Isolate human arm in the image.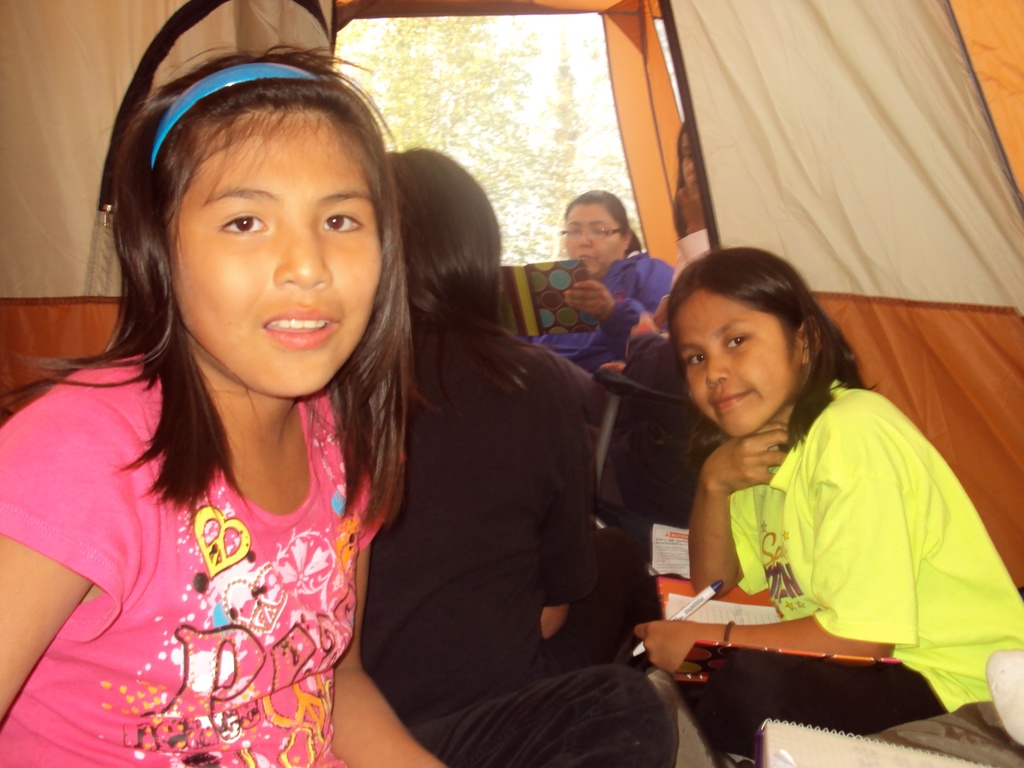
Isolated region: rect(316, 410, 449, 767).
